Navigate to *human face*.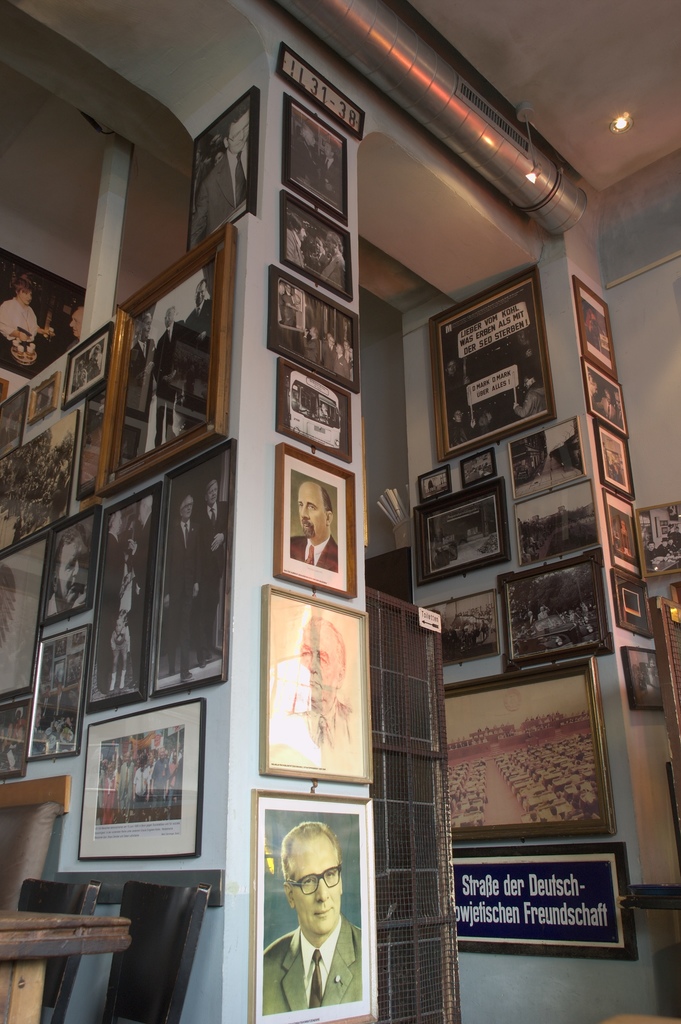
Navigation target: l=223, t=113, r=253, b=161.
